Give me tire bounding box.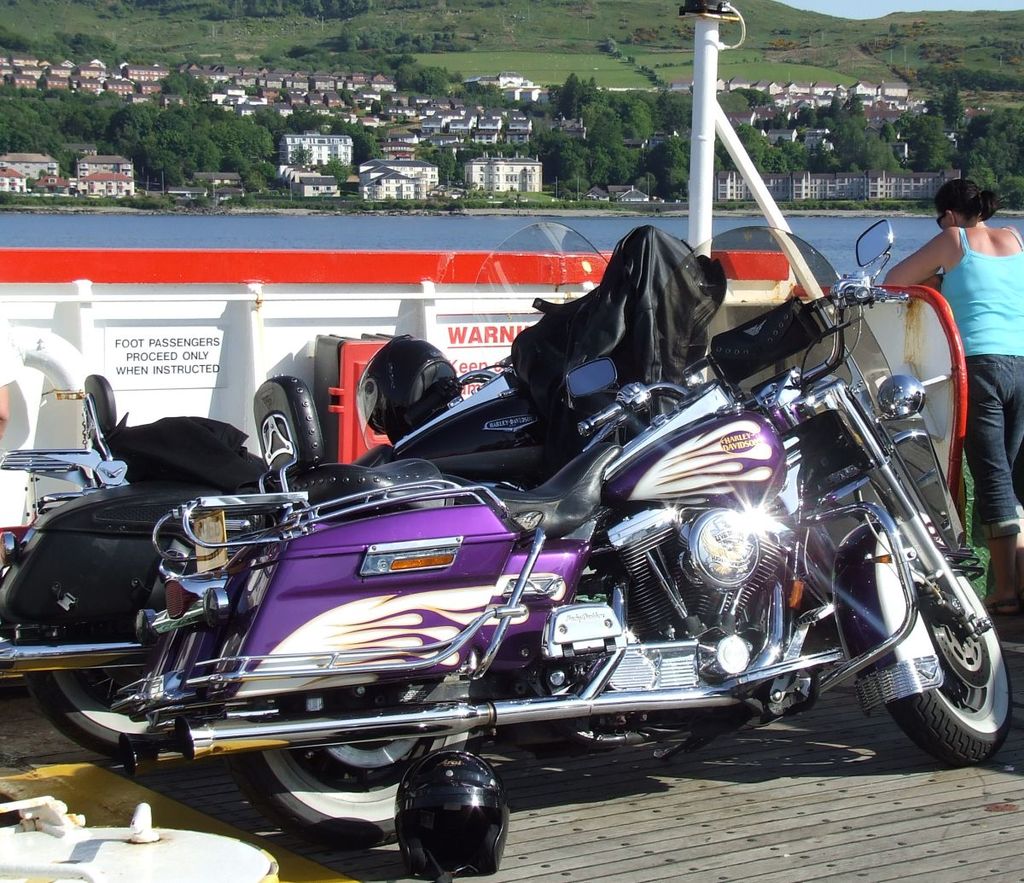
Rect(885, 561, 1013, 772).
